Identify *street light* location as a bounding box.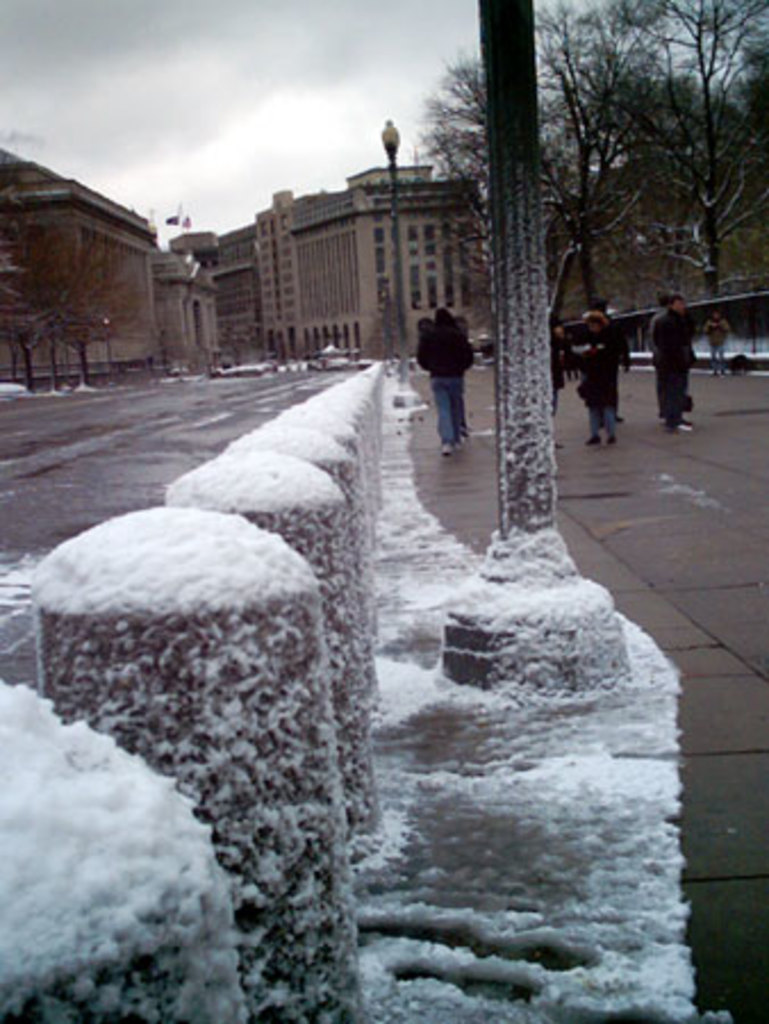
(380,112,405,380).
